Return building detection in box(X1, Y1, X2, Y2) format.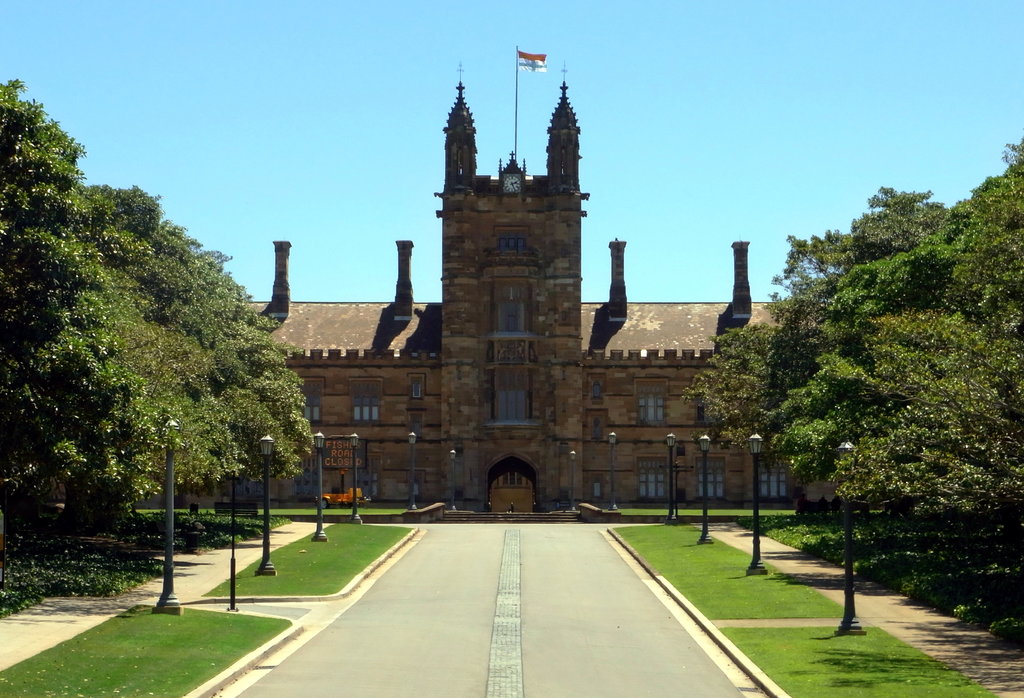
box(240, 55, 801, 512).
